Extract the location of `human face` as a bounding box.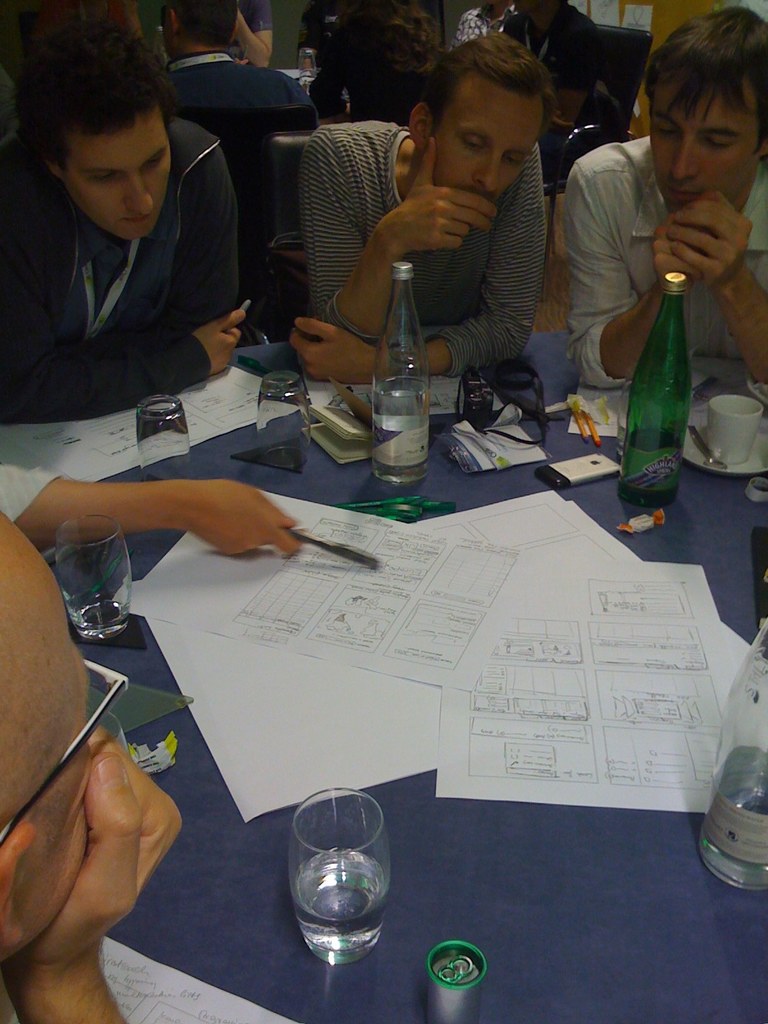
[60,102,173,236].
